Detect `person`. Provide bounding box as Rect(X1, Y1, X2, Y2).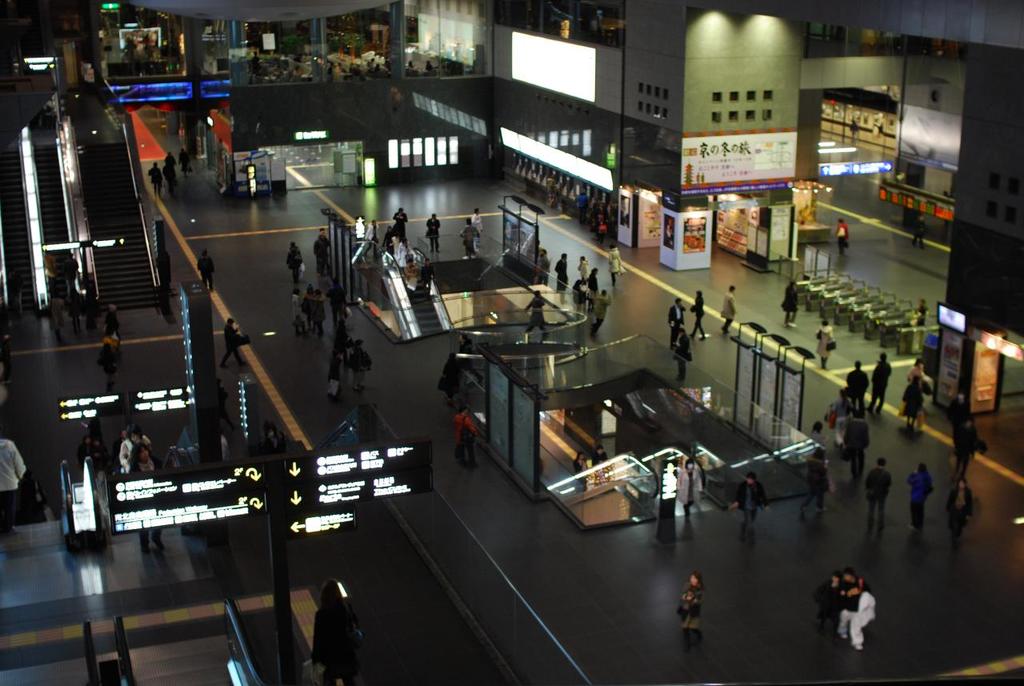
Rect(906, 464, 933, 528).
